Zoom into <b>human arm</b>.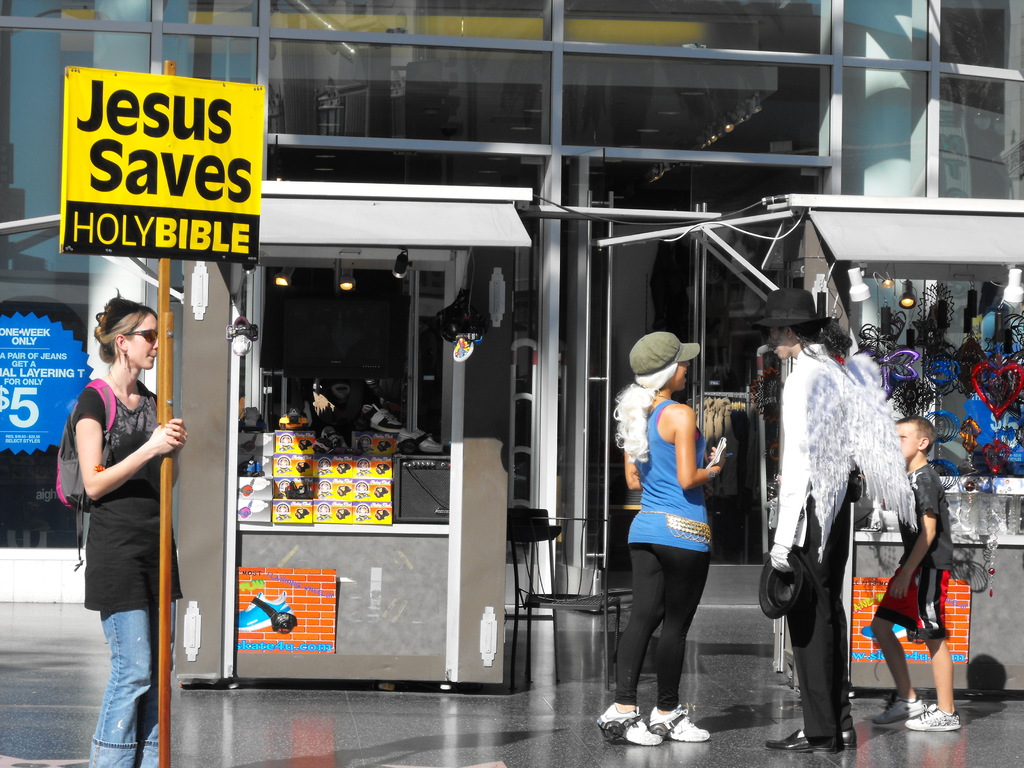
Zoom target: [left=628, top=417, right=640, bottom=497].
